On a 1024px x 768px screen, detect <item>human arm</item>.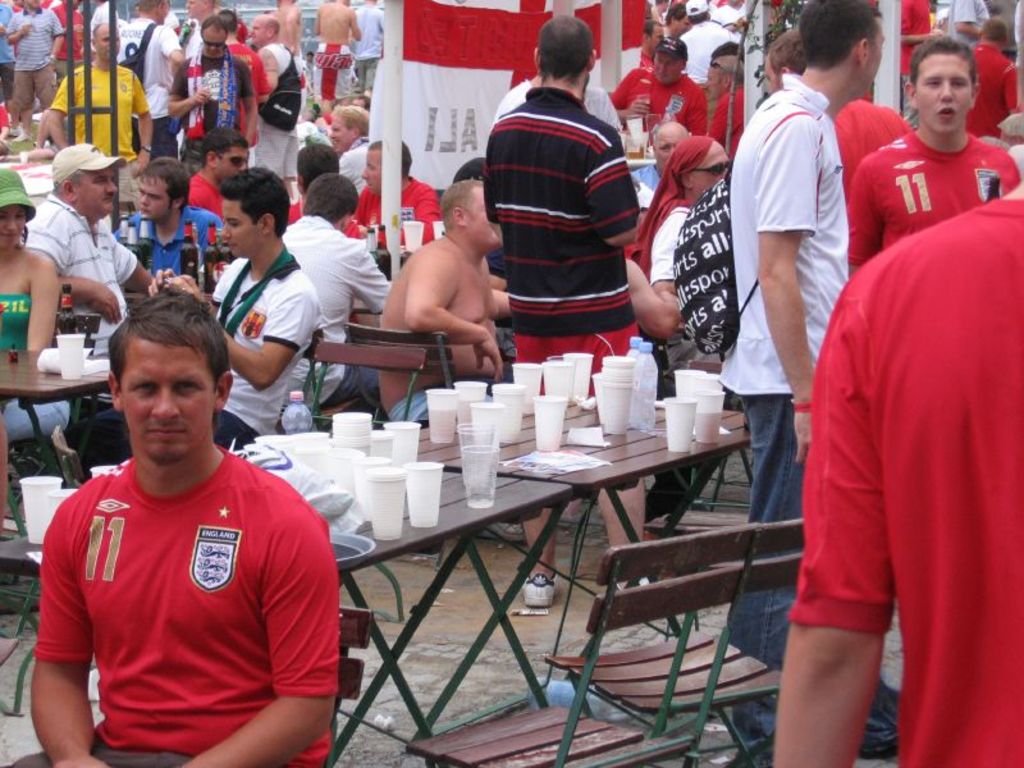
bbox=(649, 219, 677, 293).
